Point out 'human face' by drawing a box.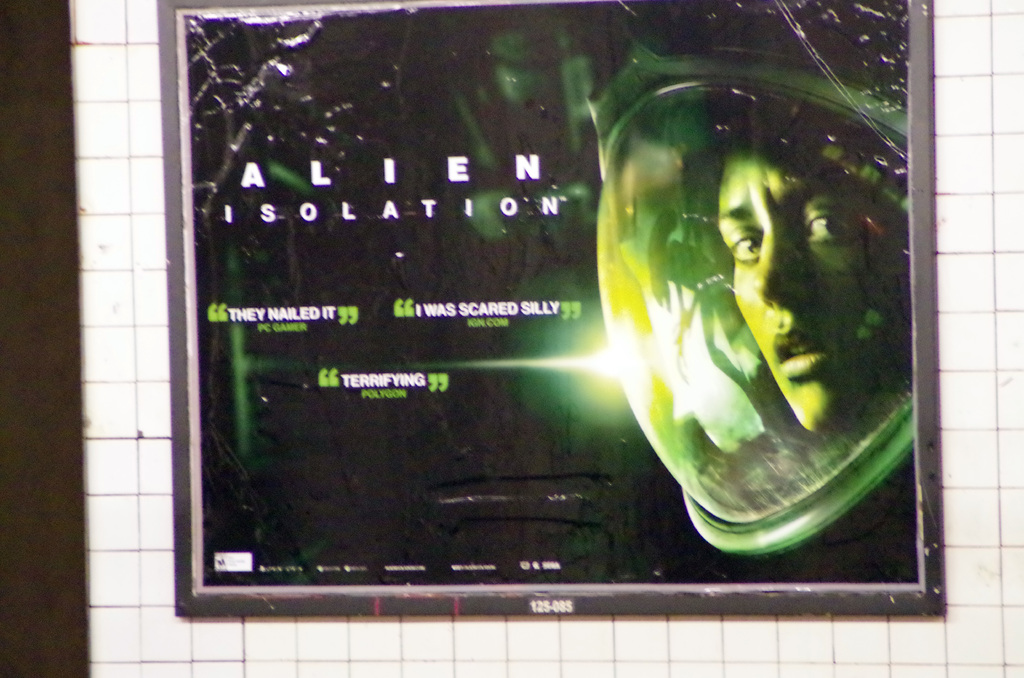
(709,146,900,433).
